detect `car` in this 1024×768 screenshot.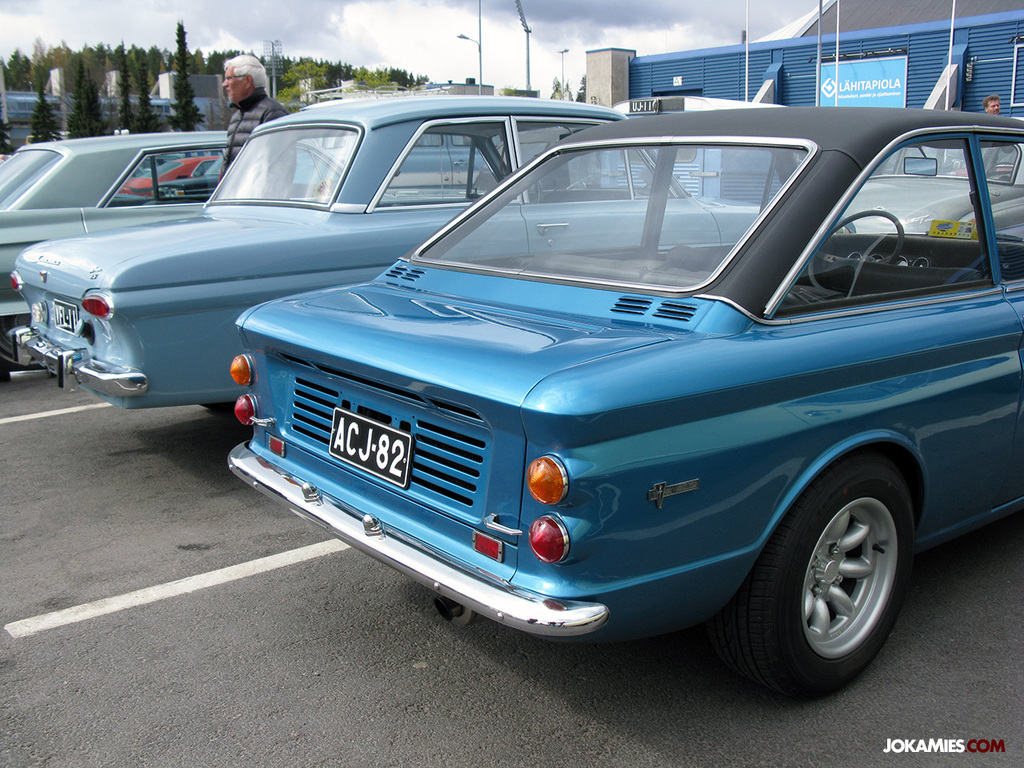
Detection: [x1=123, y1=154, x2=224, y2=186].
